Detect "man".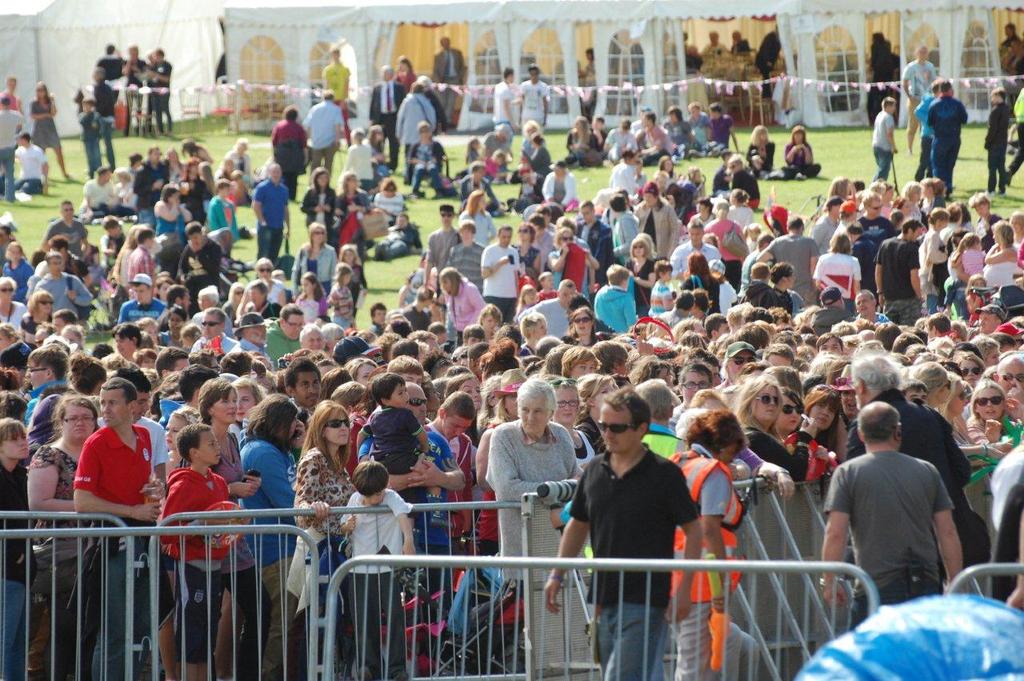
Detected at [0, 94, 25, 210].
